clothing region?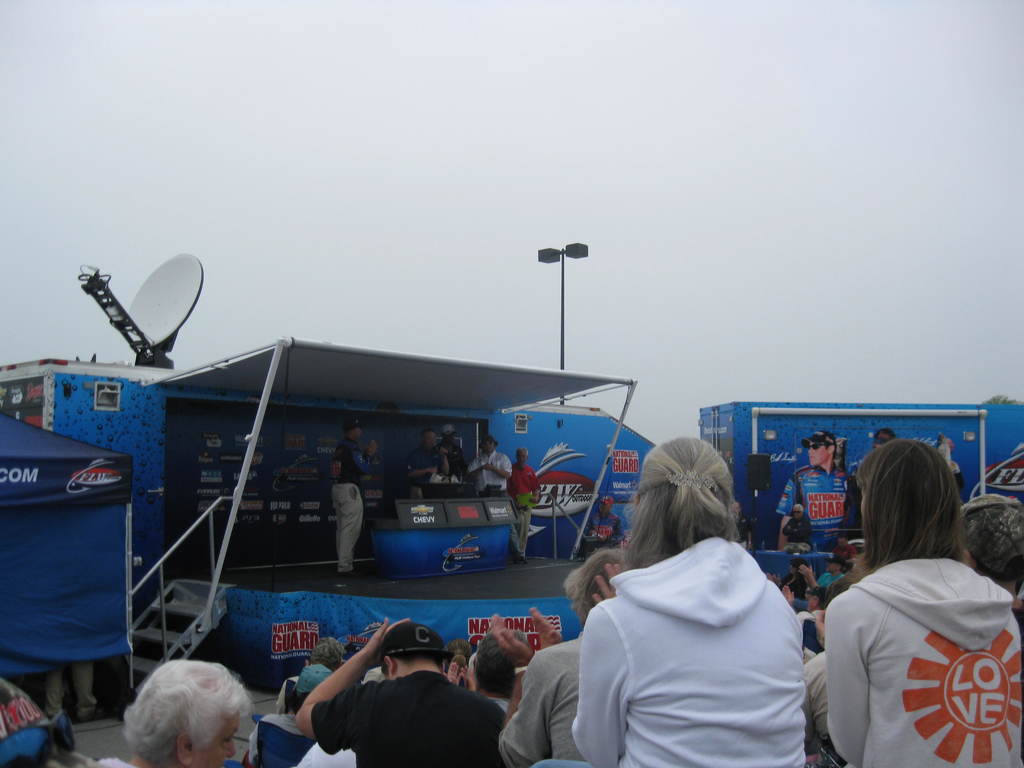
(left=441, top=442, right=468, bottom=481)
